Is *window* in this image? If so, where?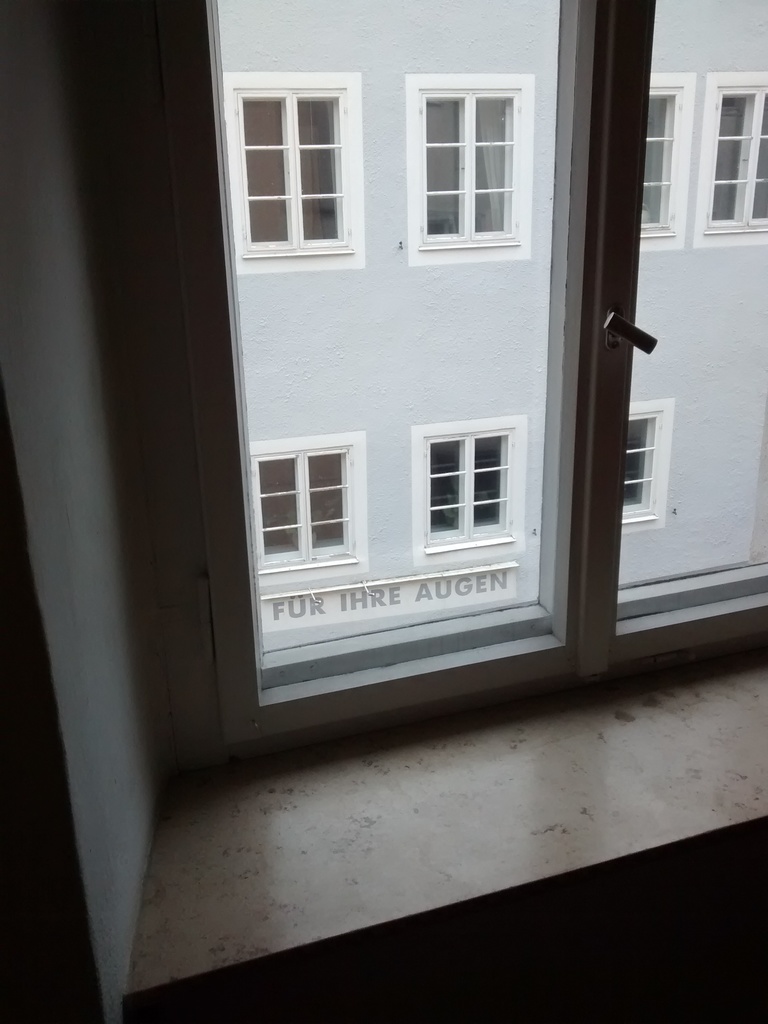
Yes, at l=690, t=68, r=767, b=253.
